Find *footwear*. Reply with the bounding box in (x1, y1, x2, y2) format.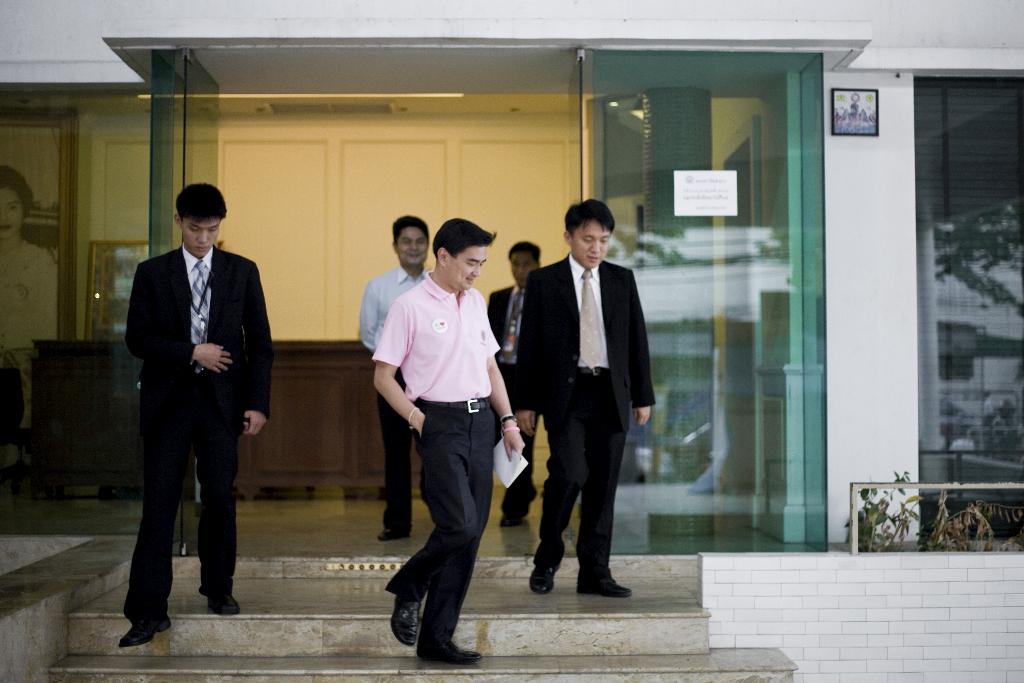
(525, 479, 541, 502).
